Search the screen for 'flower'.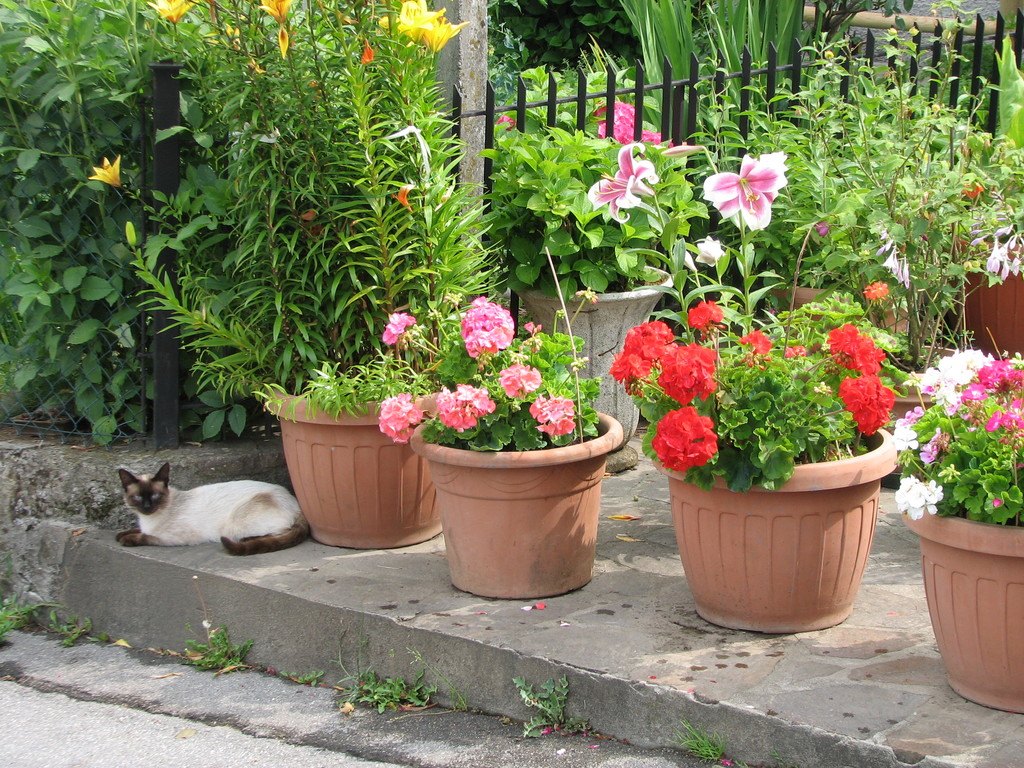
Found at [357,36,372,63].
